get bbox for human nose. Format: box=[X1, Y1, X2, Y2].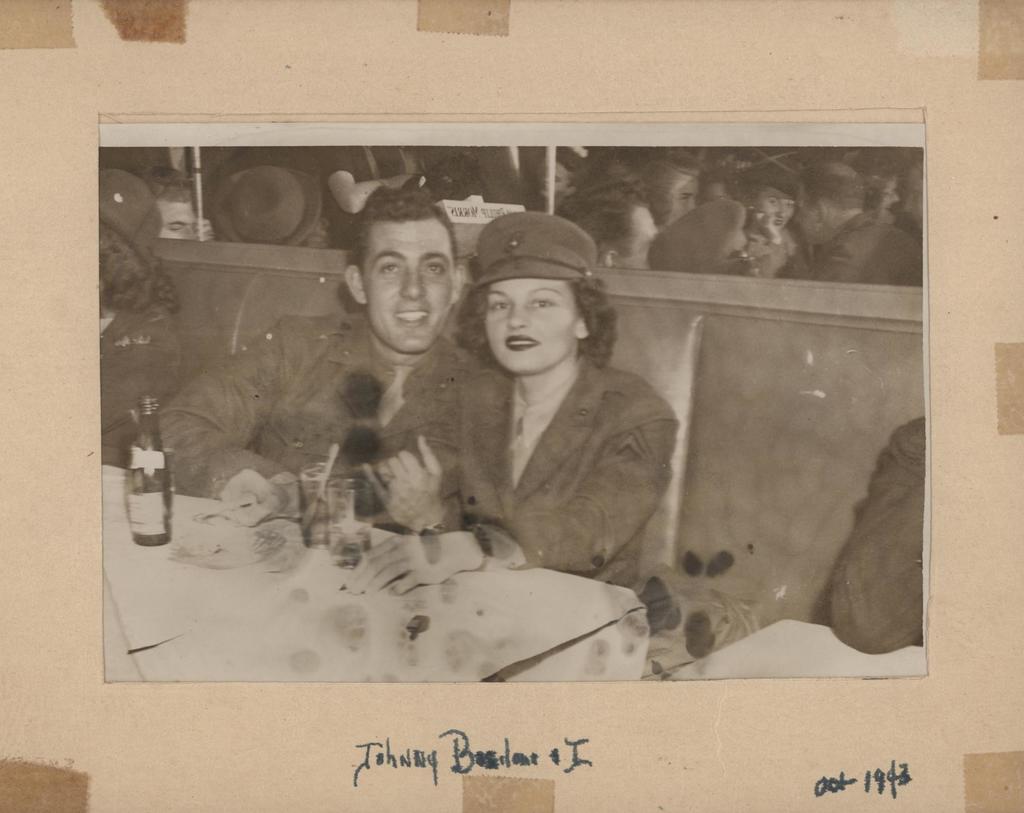
box=[506, 305, 530, 330].
